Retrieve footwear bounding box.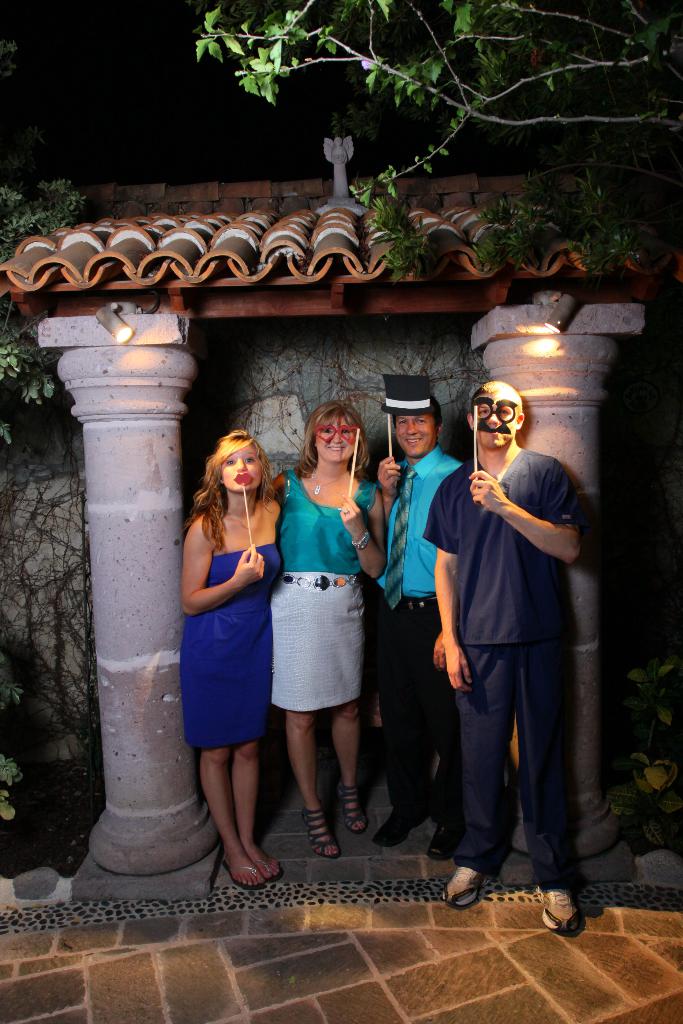
Bounding box: 538 884 584 938.
